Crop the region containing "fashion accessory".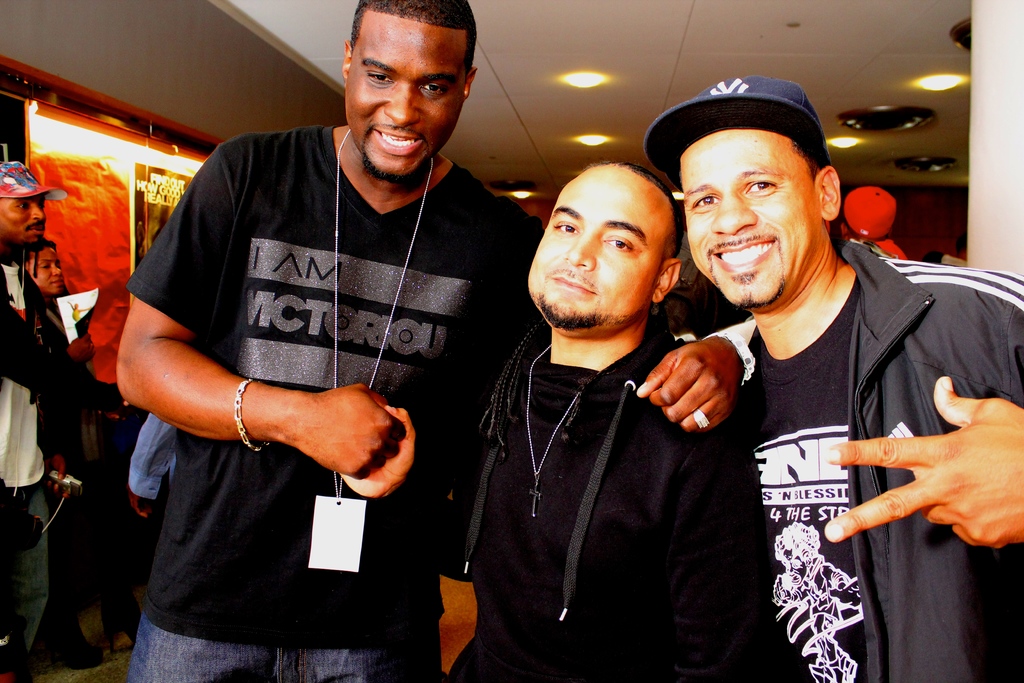
Crop region: bbox(0, 158, 72, 199).
